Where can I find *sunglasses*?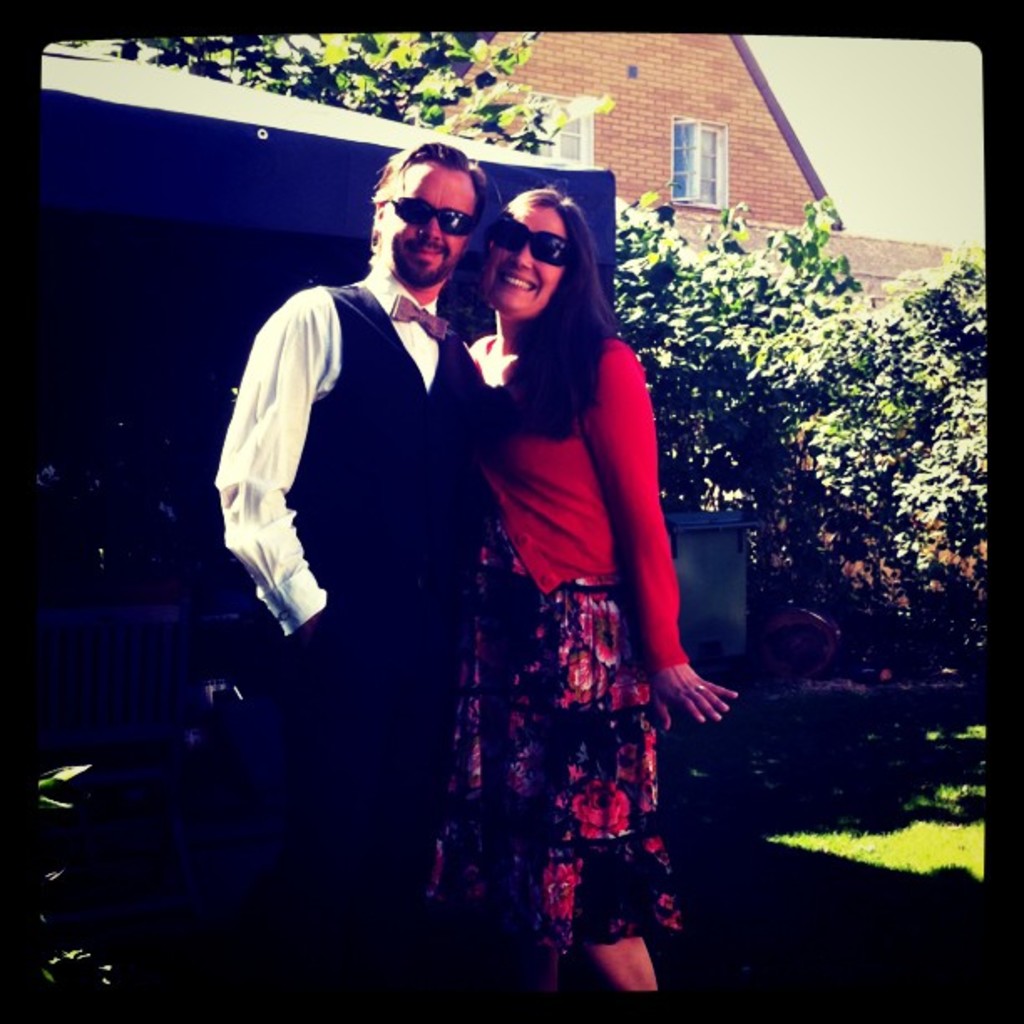
You can find it at l=490, t=221, r=577, b=264.
